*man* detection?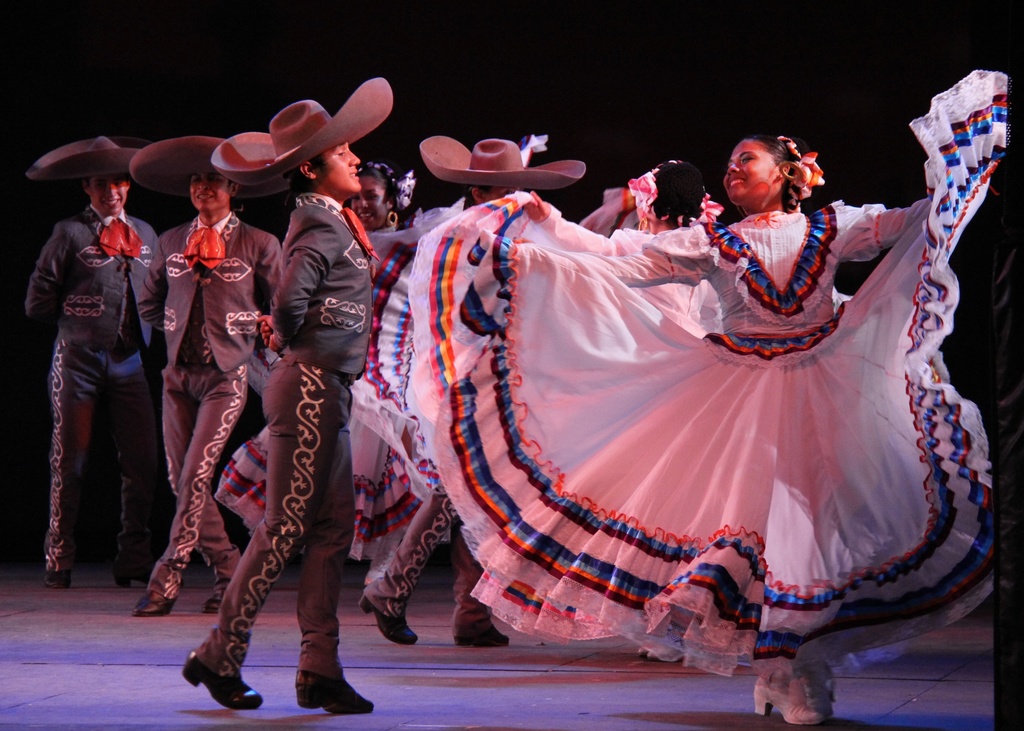
rect(180, 100, 374, 717)
